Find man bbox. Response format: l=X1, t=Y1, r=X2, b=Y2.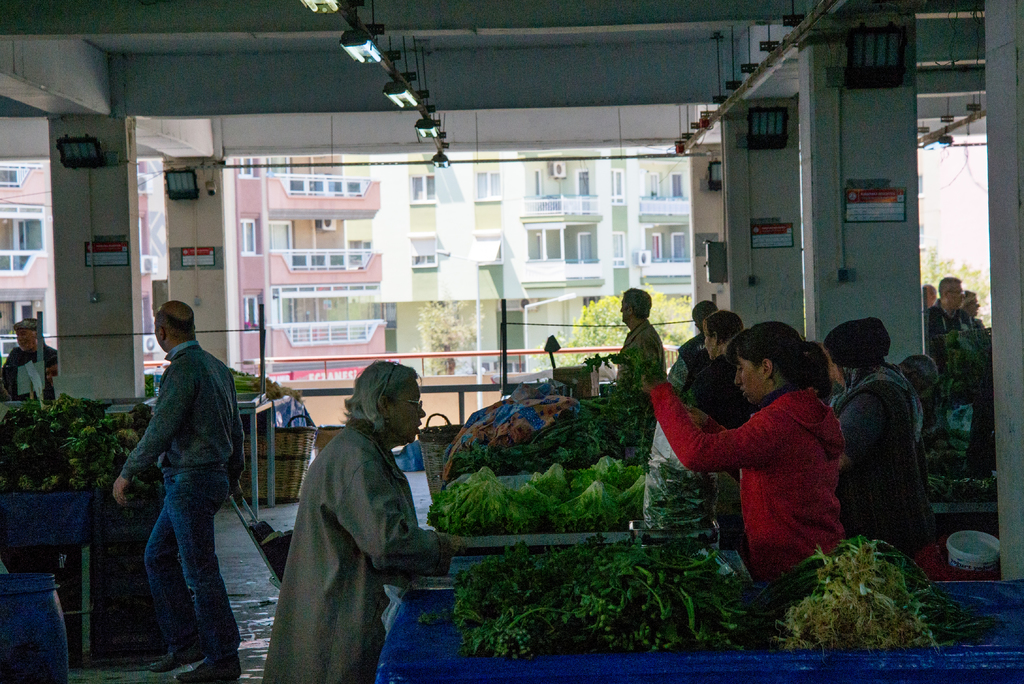
l=670, t=301, r=724, b=399.
